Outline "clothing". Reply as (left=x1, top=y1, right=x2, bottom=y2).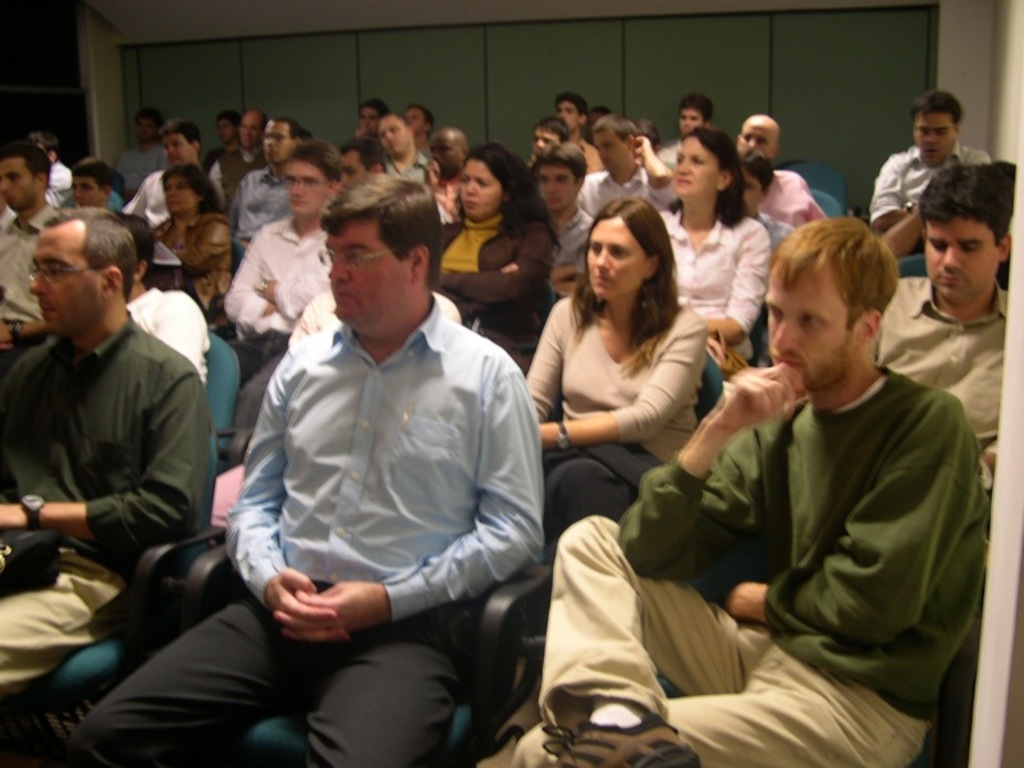
(left=385, top=150, right=426, bottom=195).
